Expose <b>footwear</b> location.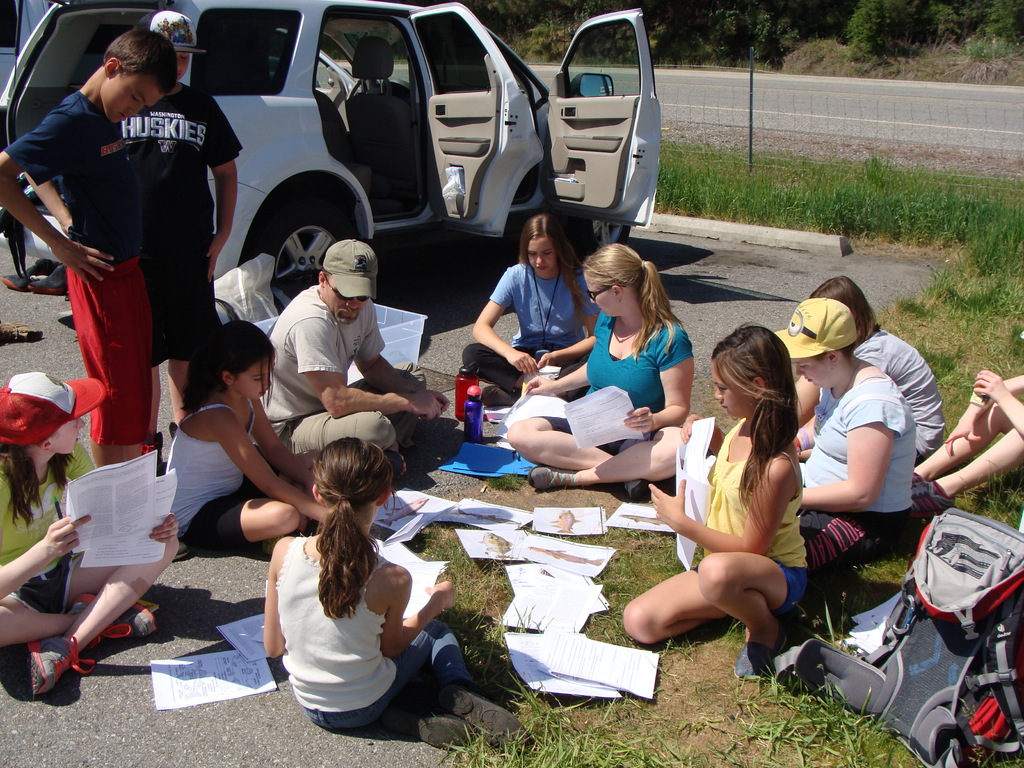
Exposed at 626 477 652 503.
